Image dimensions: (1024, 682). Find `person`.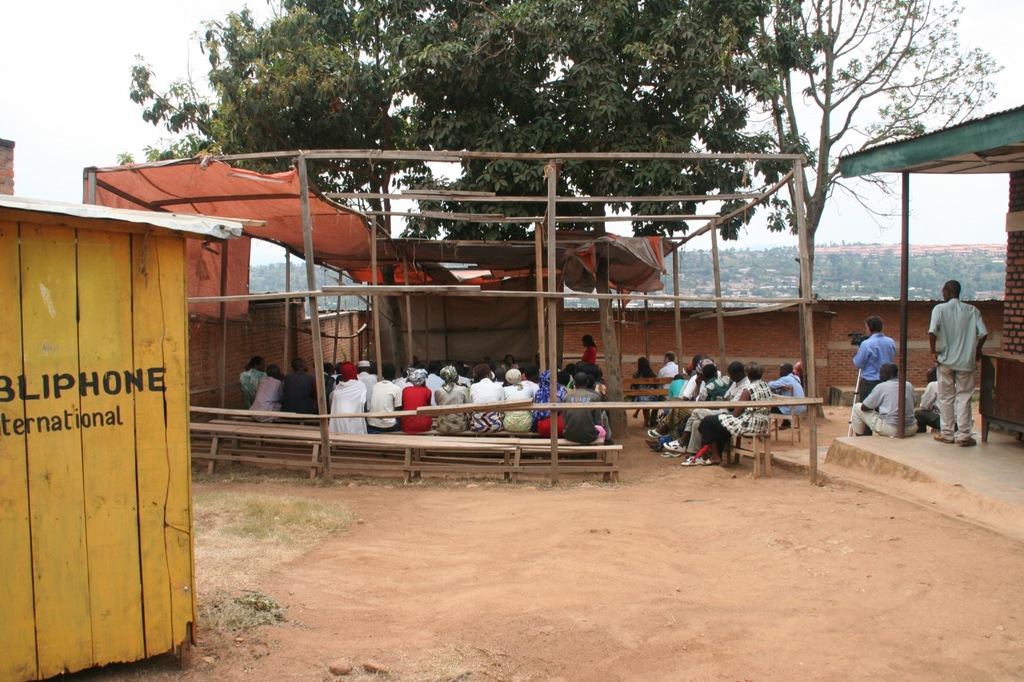
(326, 360, 369, 432).
